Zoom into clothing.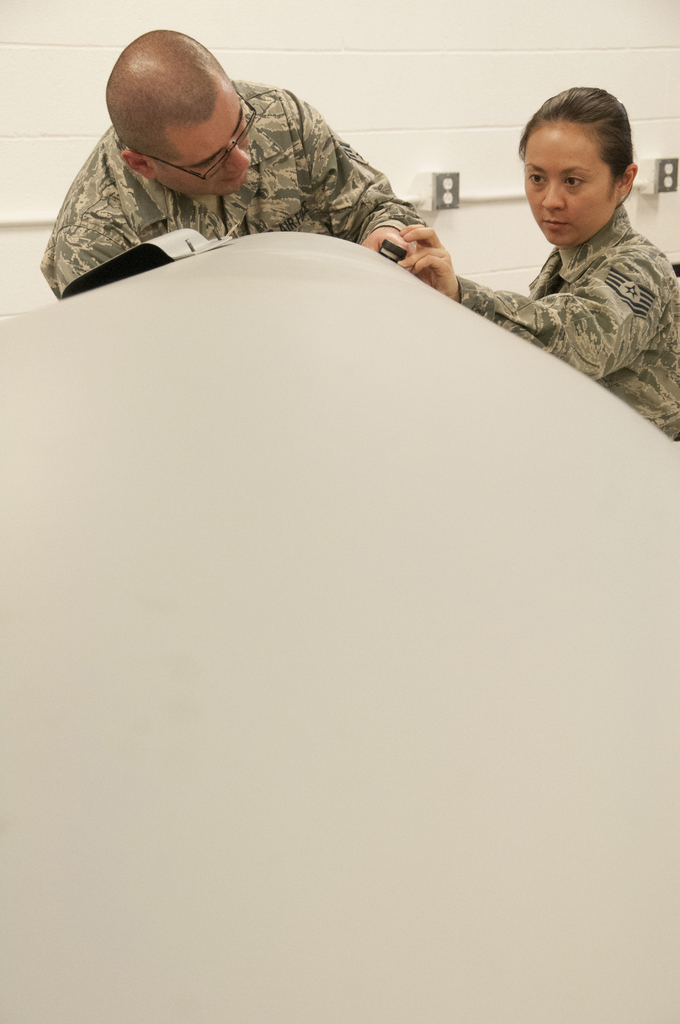
Zoom target: x1=38 y1=77 x2=425 y2=298.
